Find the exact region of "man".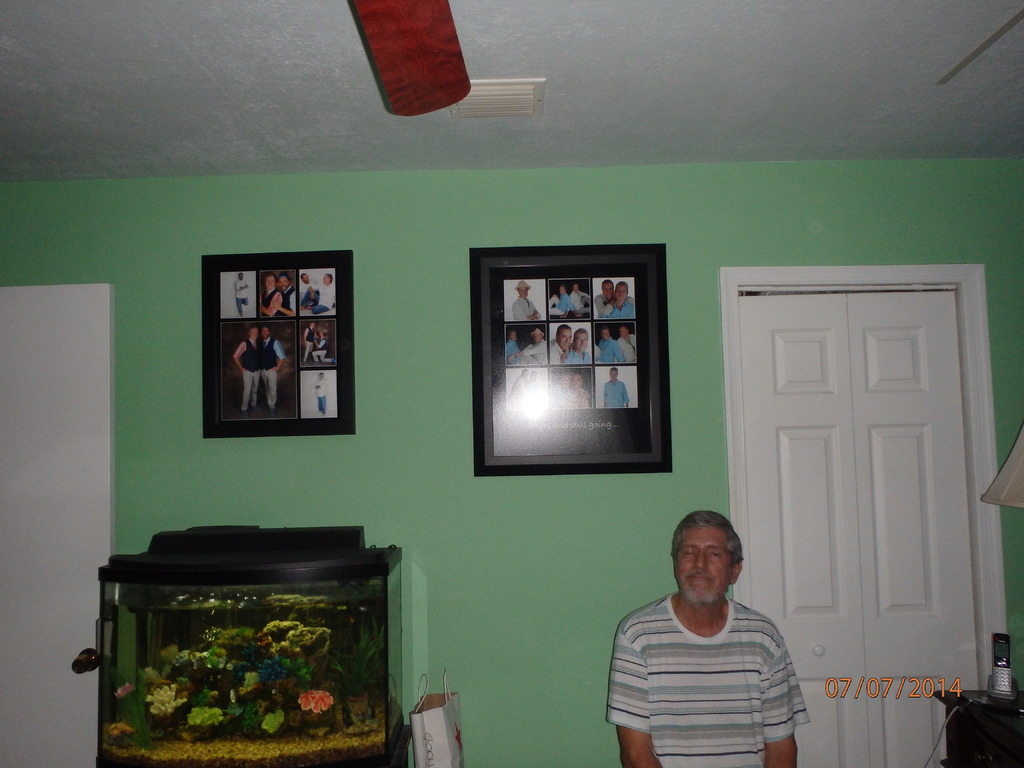
Exact region: crop(550, 325, 571, 365).
